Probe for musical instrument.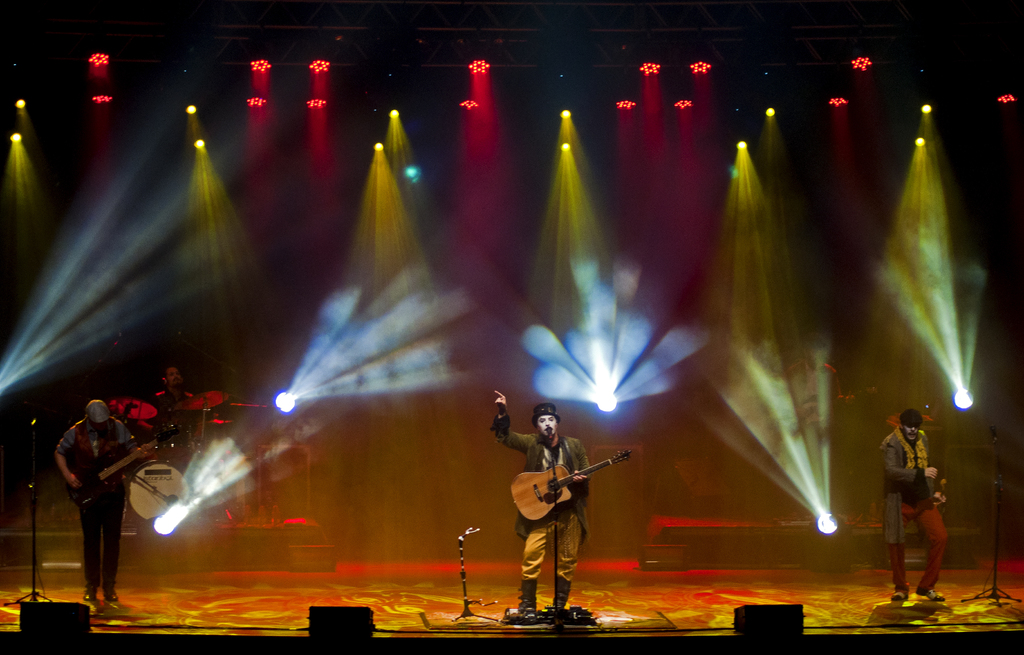
Probe result: bbox(500, 447, 634, 523).
